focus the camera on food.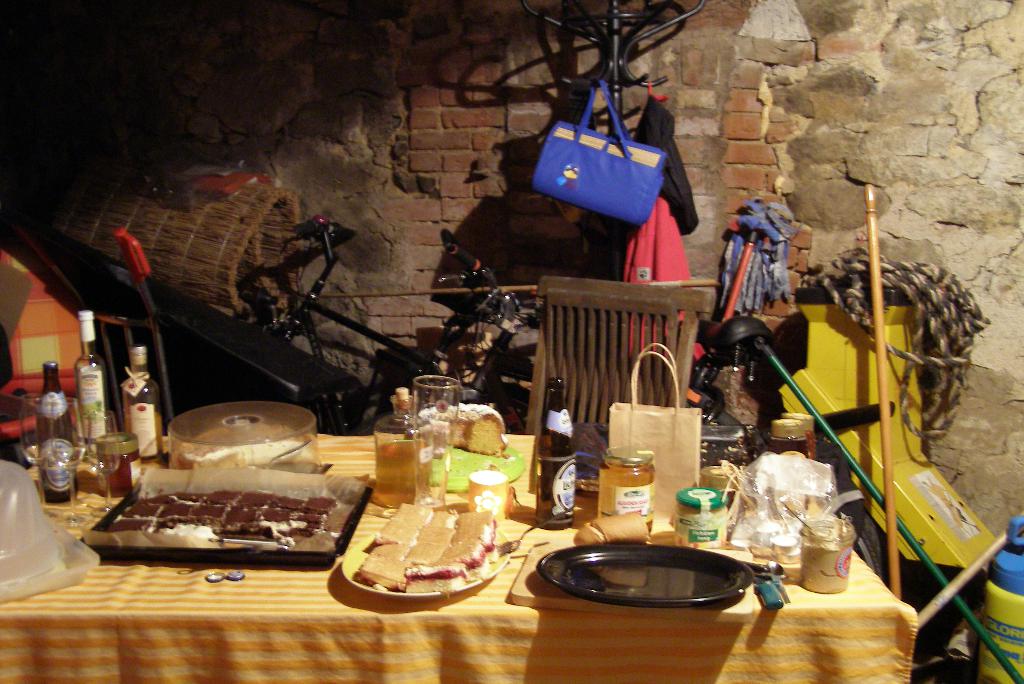
Focus region: detection(572, 507, 650, 544).
